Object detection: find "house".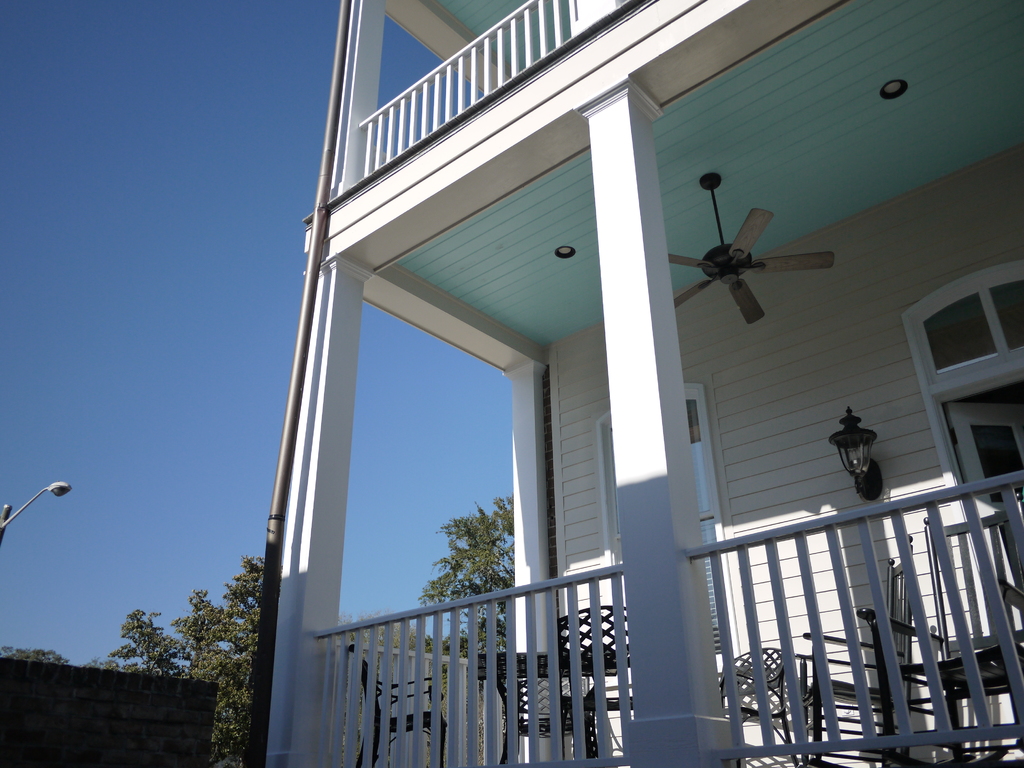
Rect(0, 655, 221, 767).
